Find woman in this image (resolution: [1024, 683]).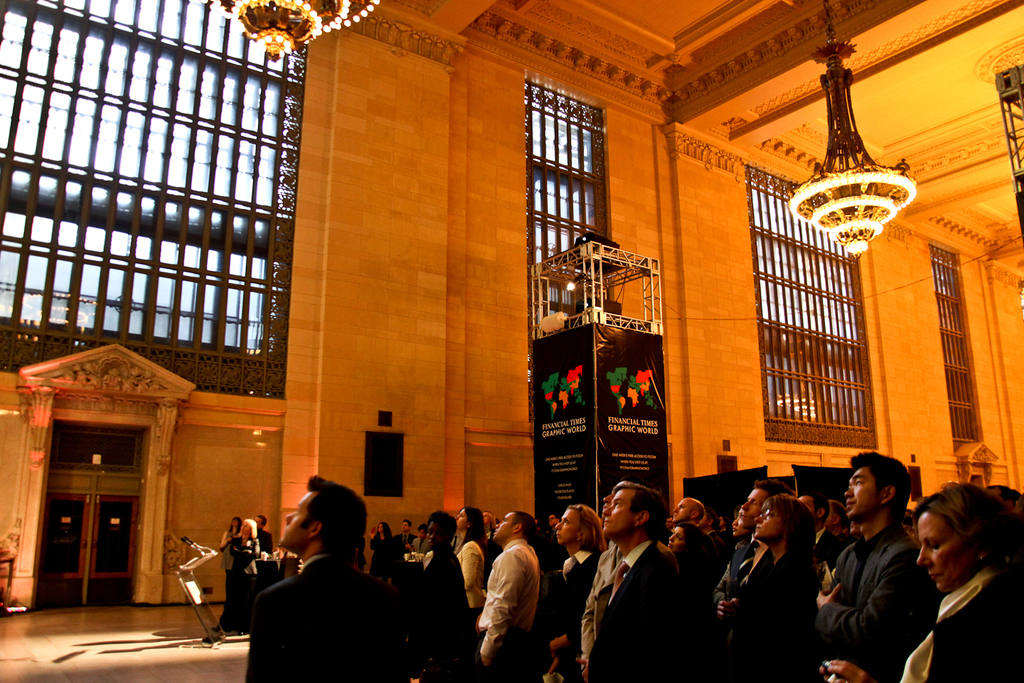
(546, 505, 609, 682).
